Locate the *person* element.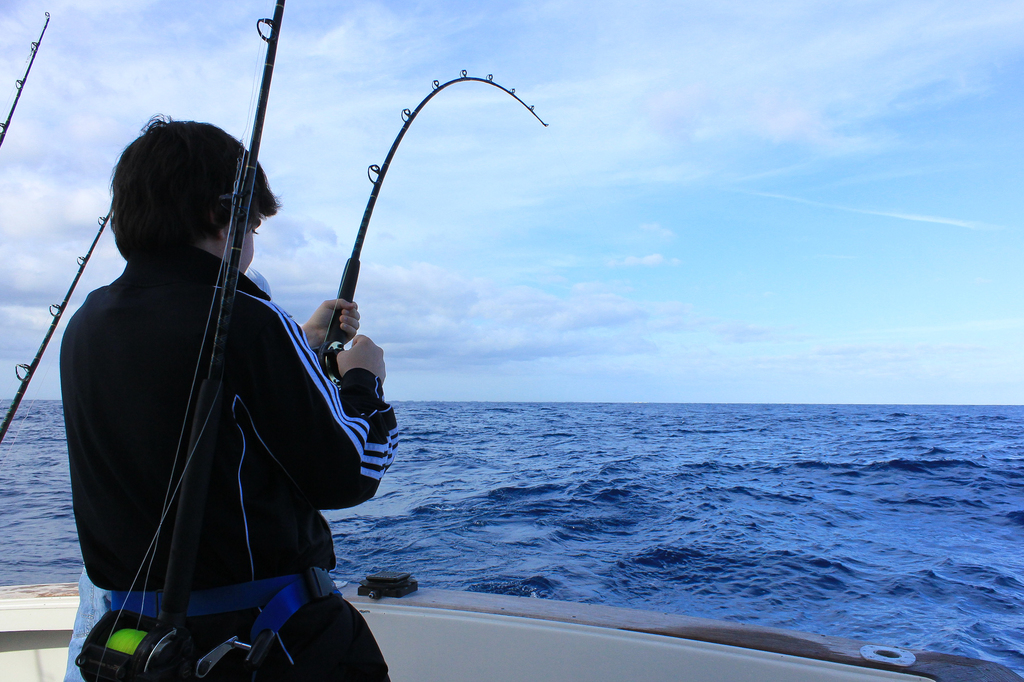
Element bbox: x1=75, y1=113, x2=359, y2=681.
